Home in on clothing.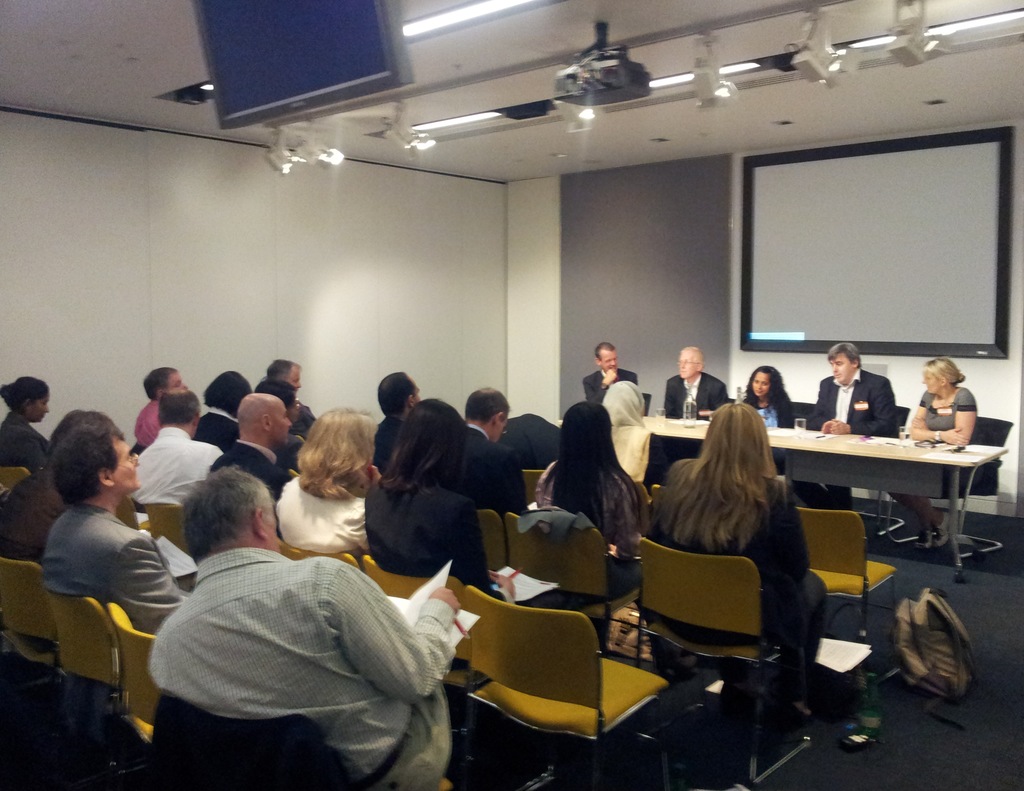
Homed in at [378,416,394,483].
